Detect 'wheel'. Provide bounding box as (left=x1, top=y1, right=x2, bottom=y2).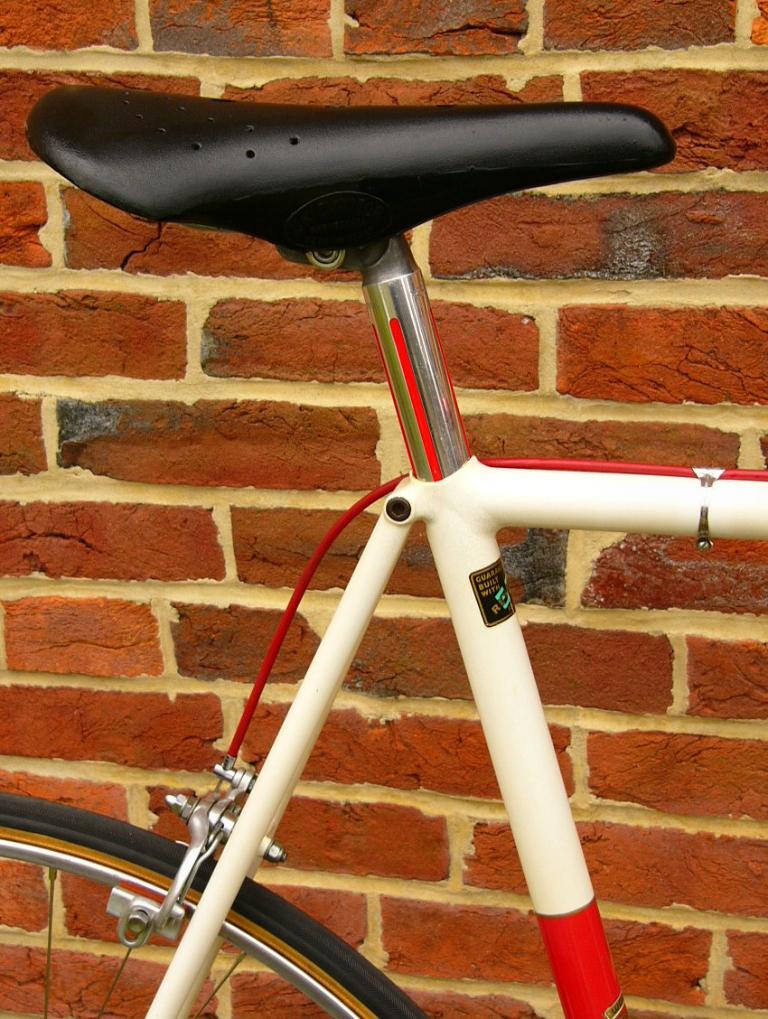
(left=0, top=790, right=429, bottom=1018).
